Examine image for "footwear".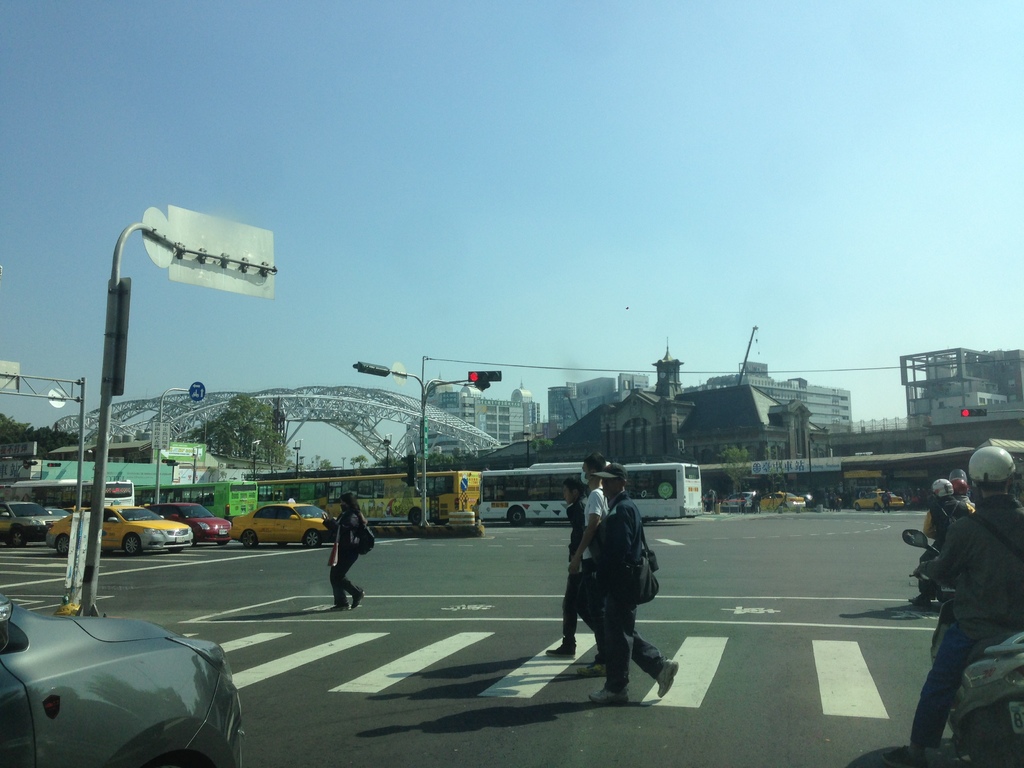
Examination result: Rect(591, 659, 614, 680).
